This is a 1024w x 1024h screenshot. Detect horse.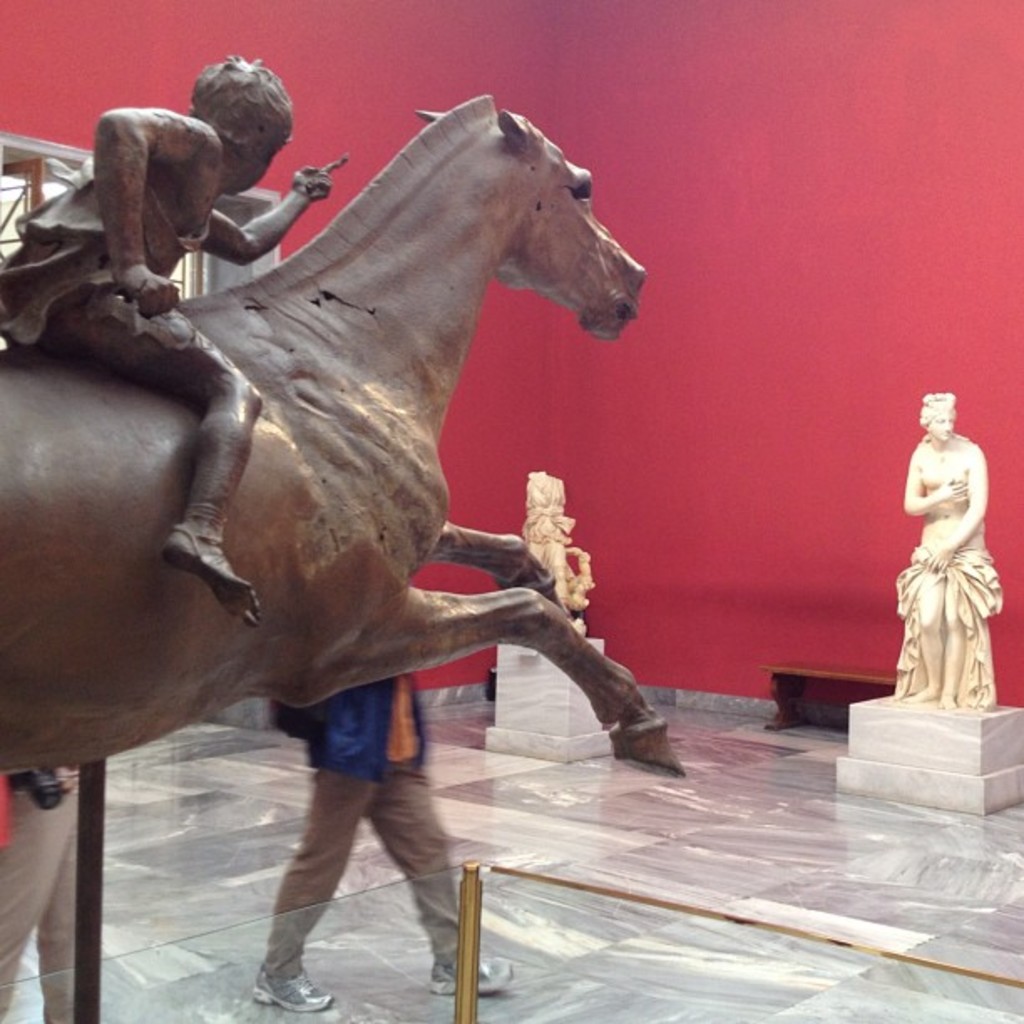
region(0, 94, 686, 785).
